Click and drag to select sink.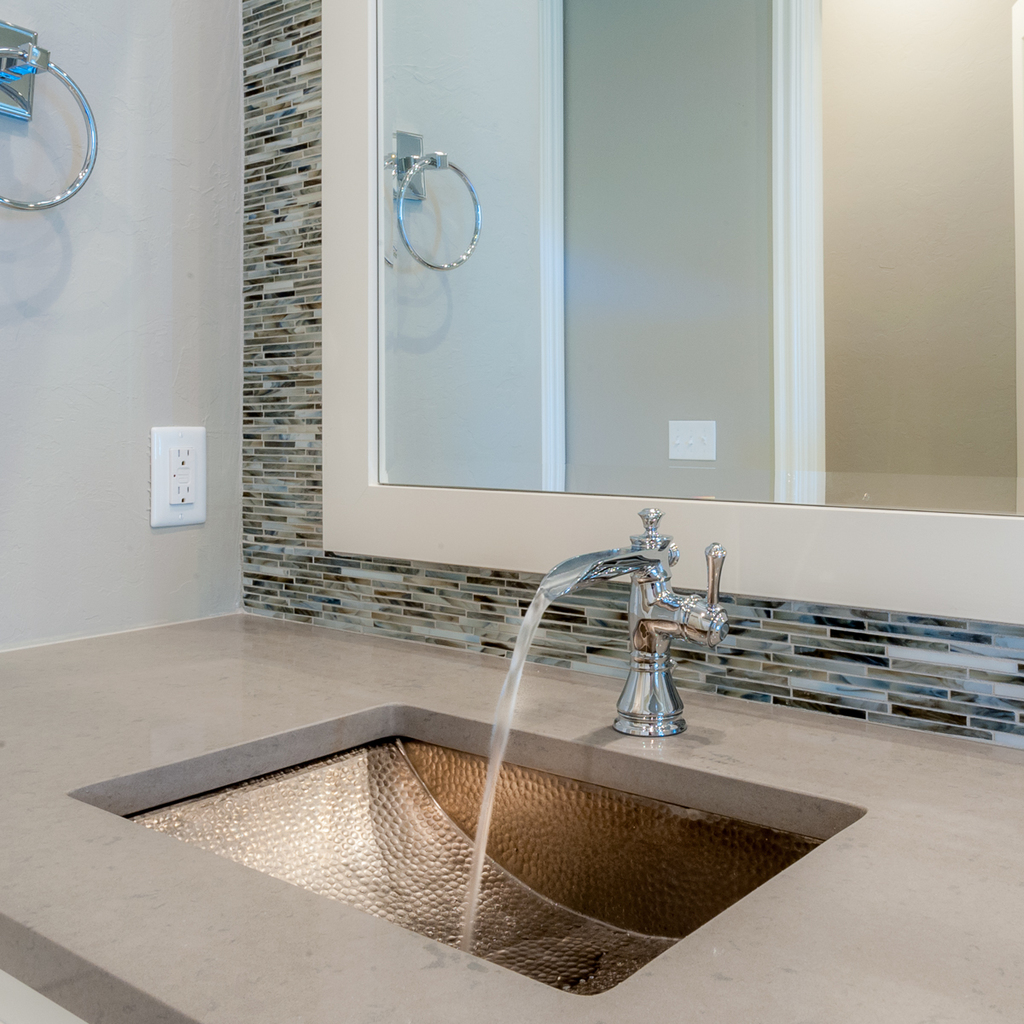
Selection: <region>129, 583, 777, 958</region>.
